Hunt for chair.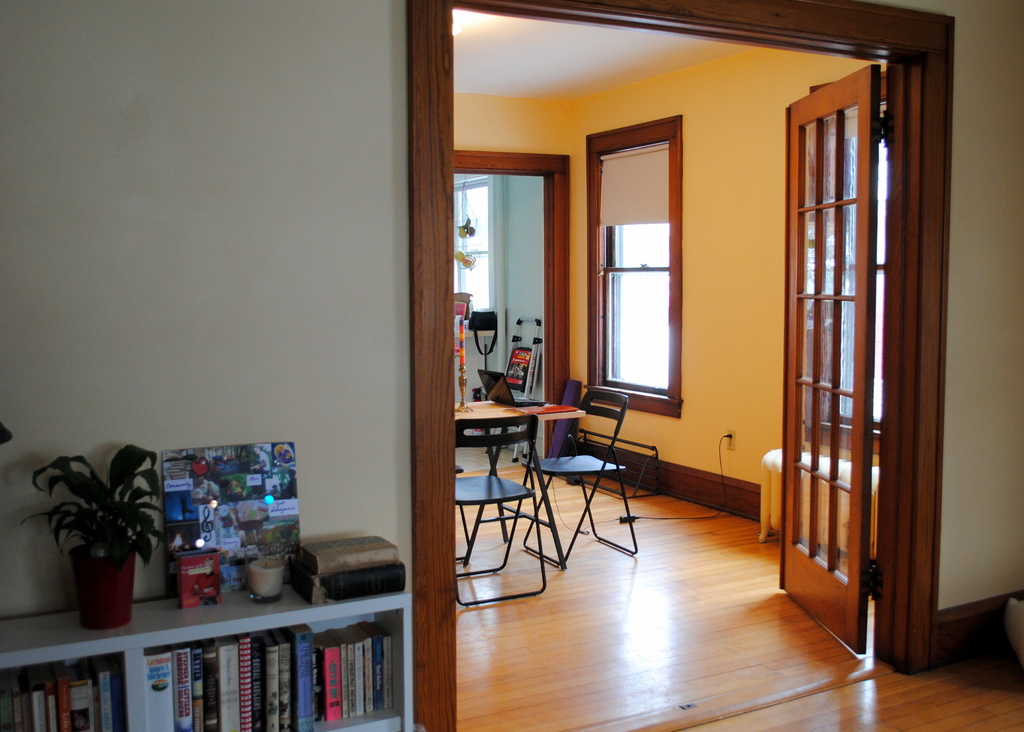
Hunted down at detection(454, 414, 547, 607).
